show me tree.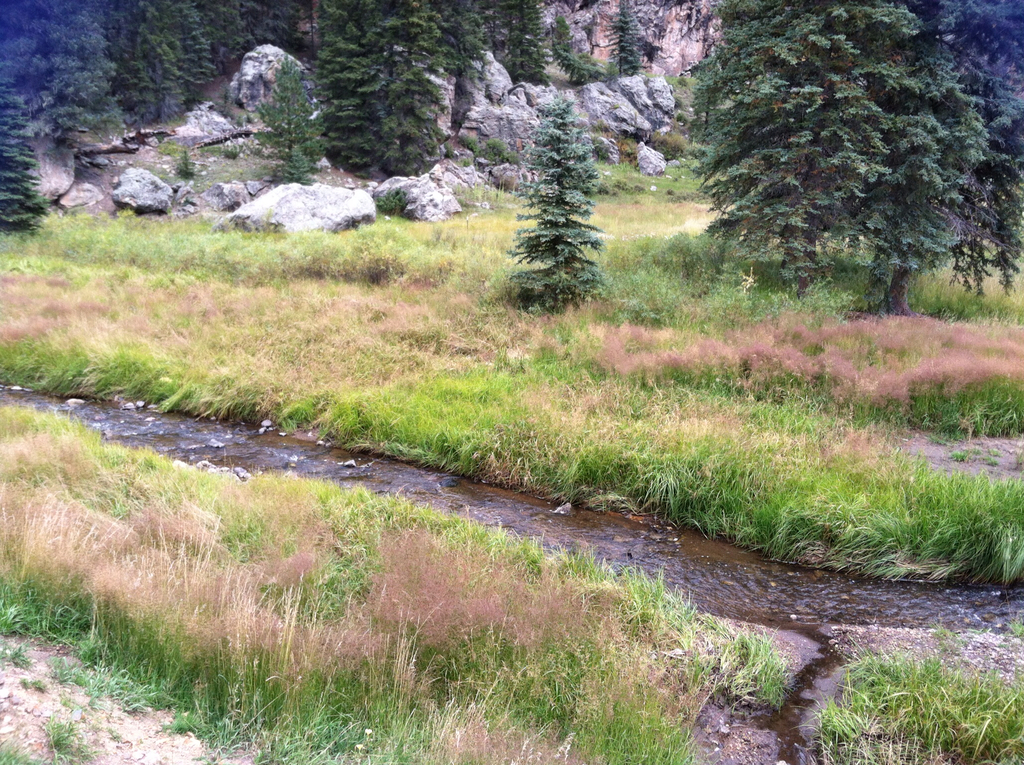
tree is here: x1=680, y1=0, x2=1023, y2=316.
